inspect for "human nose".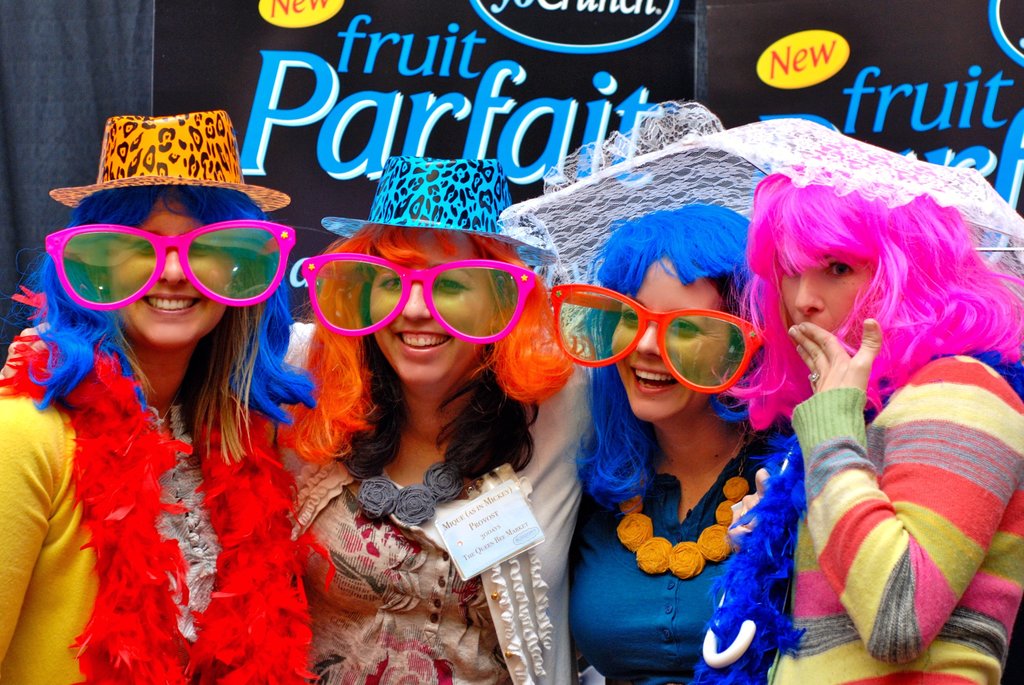
Inspection: (636,321,660,353).
